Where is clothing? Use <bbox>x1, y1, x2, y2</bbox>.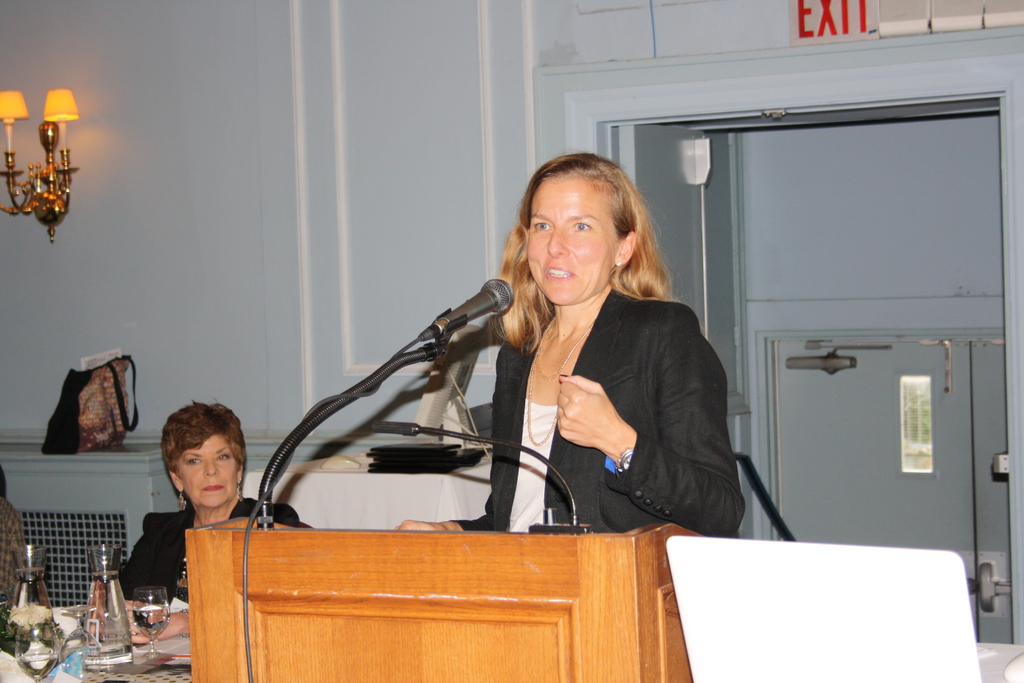
<bbox>443, 252, 754, 538</bbox>.
